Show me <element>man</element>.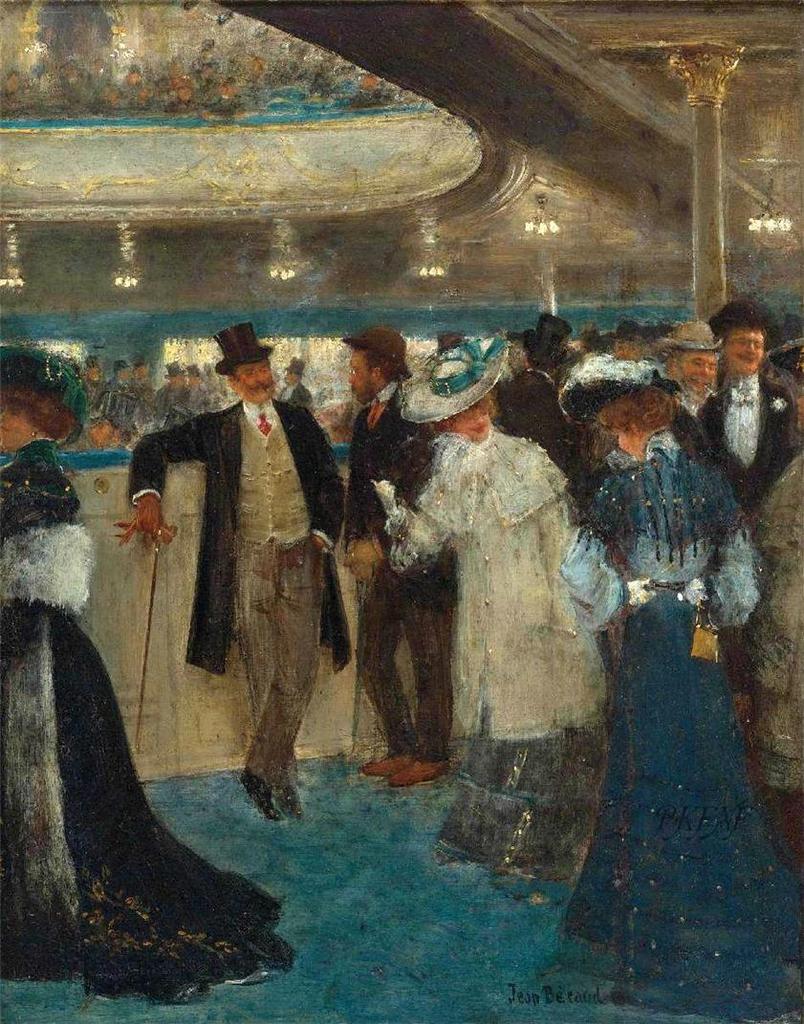
<element>man</element> is here: bbox=(348, 320, 452, 790).
